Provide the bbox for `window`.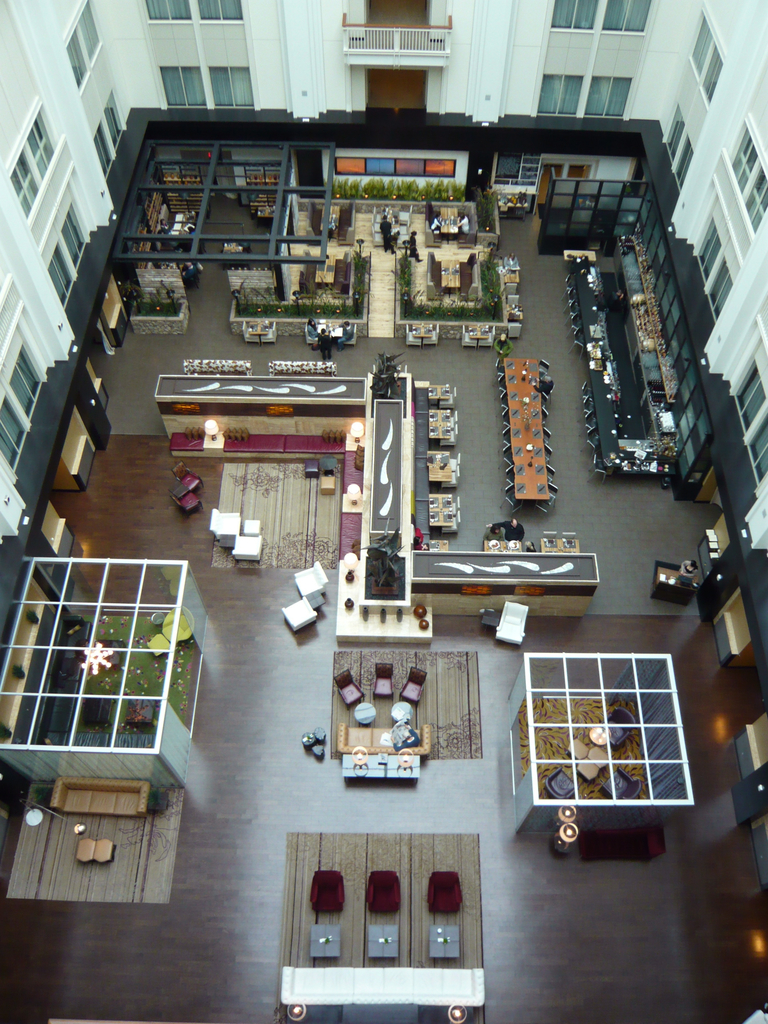
(x1=4, y1=152, x2=38, y2=213).
